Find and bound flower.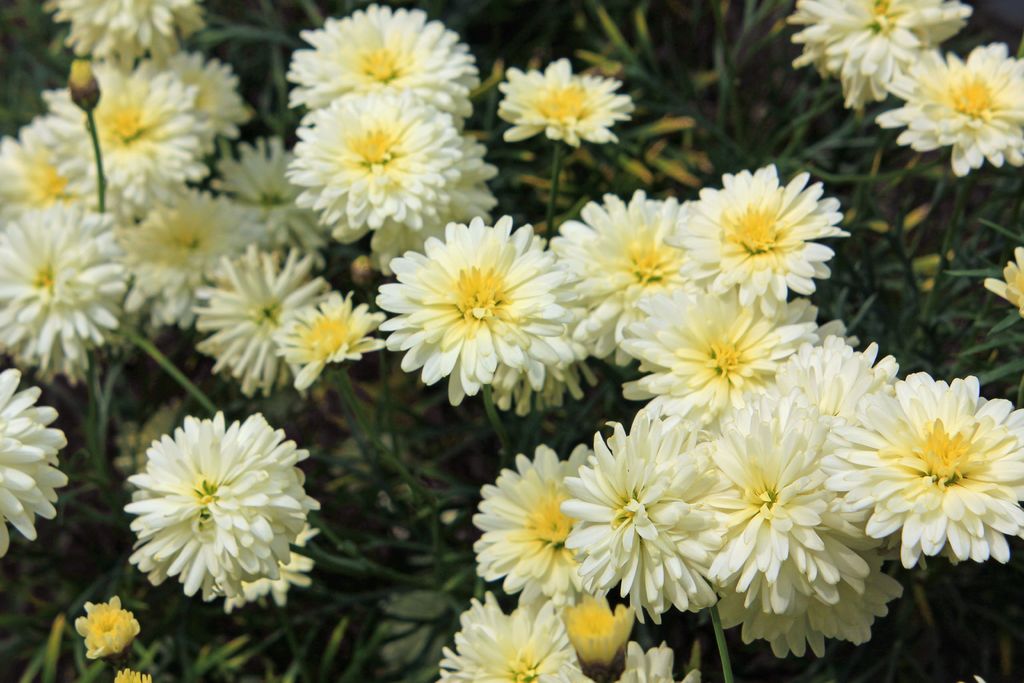
Bound: 710/554/905/664.
